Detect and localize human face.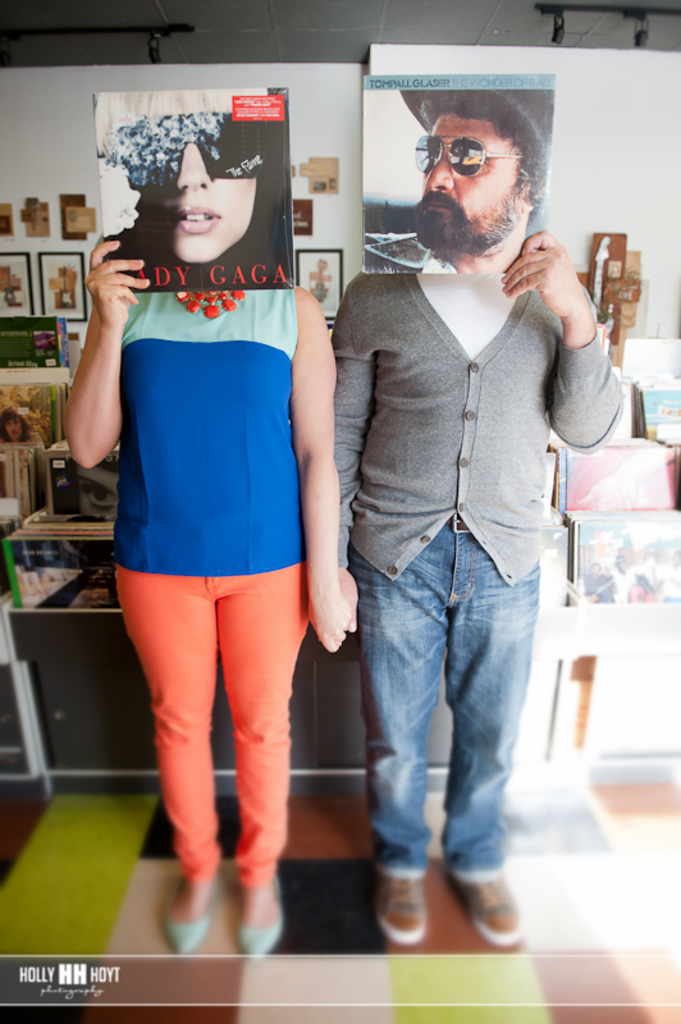
Localized at <bbox>163, 142, 250, 262</bbox>.
